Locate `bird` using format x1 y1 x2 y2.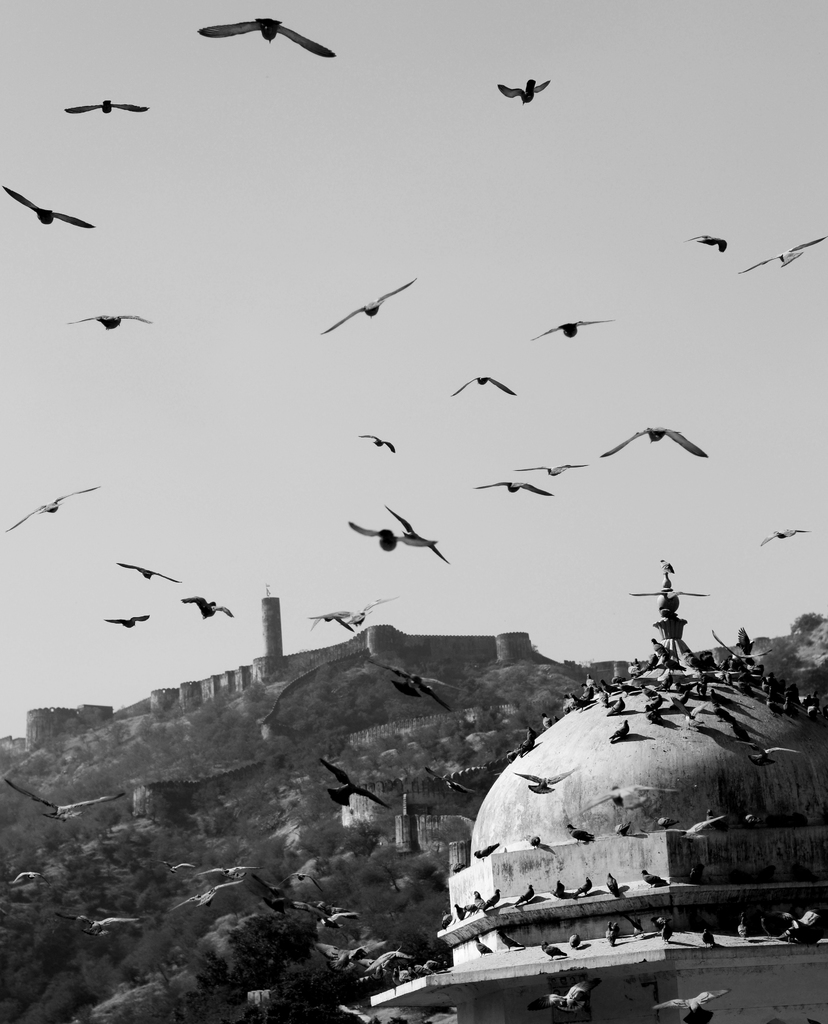
737 236 826 276.
